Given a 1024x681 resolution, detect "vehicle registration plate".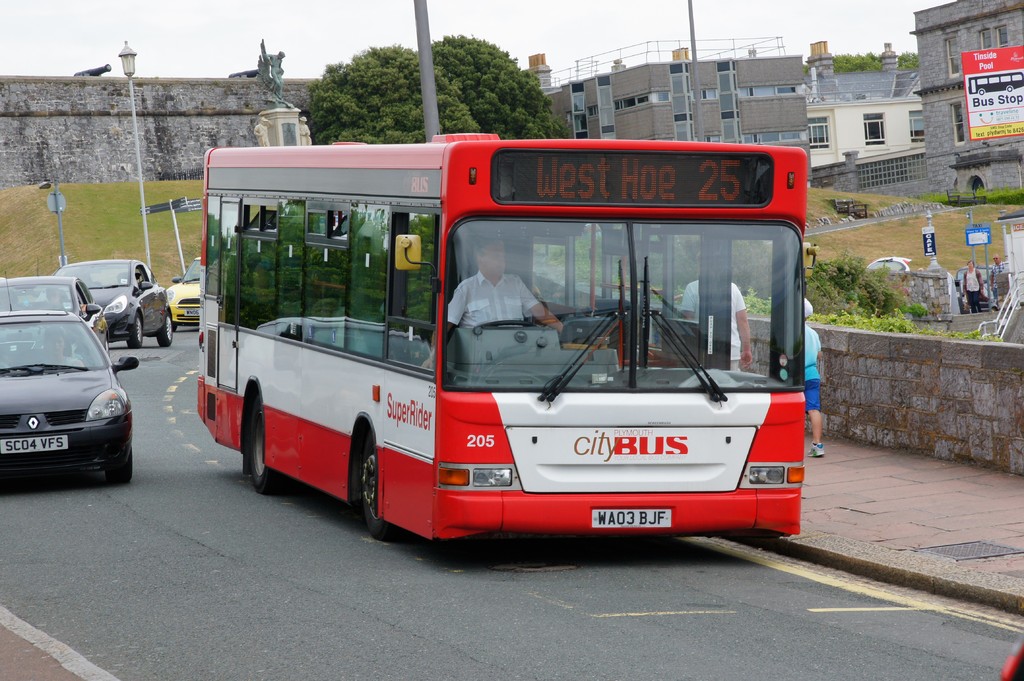
<bbox>182, 308, 200, 315</bbox>.
